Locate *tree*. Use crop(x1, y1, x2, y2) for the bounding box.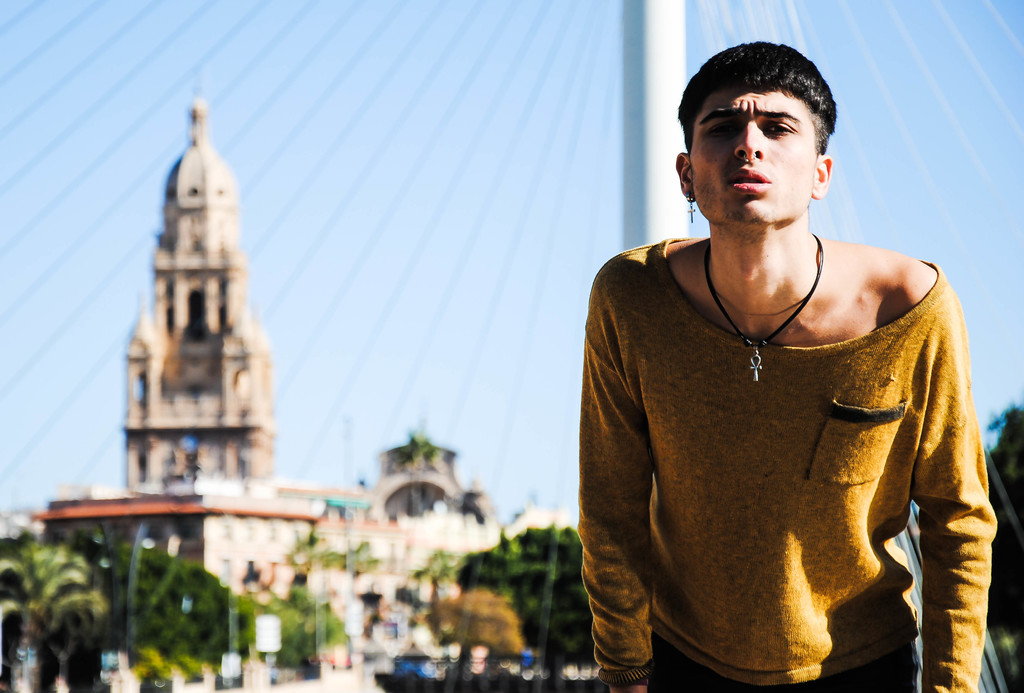
crop(394, 422, 436, 470).
